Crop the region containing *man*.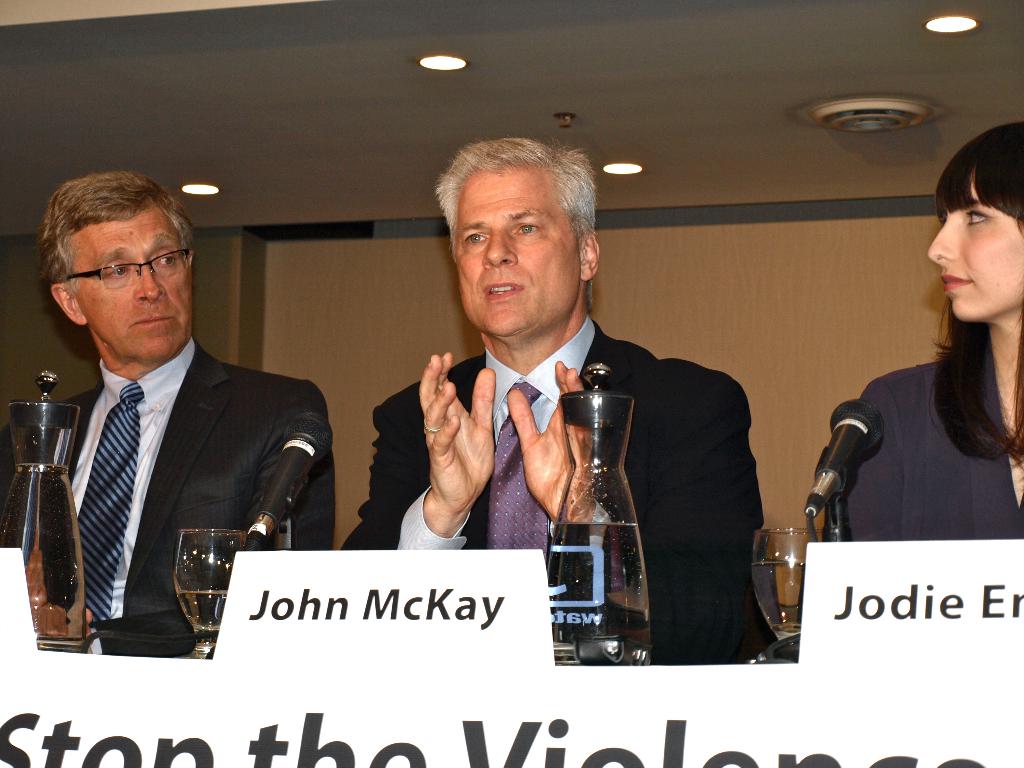
Crop region: 0, 182, 327, 677.
